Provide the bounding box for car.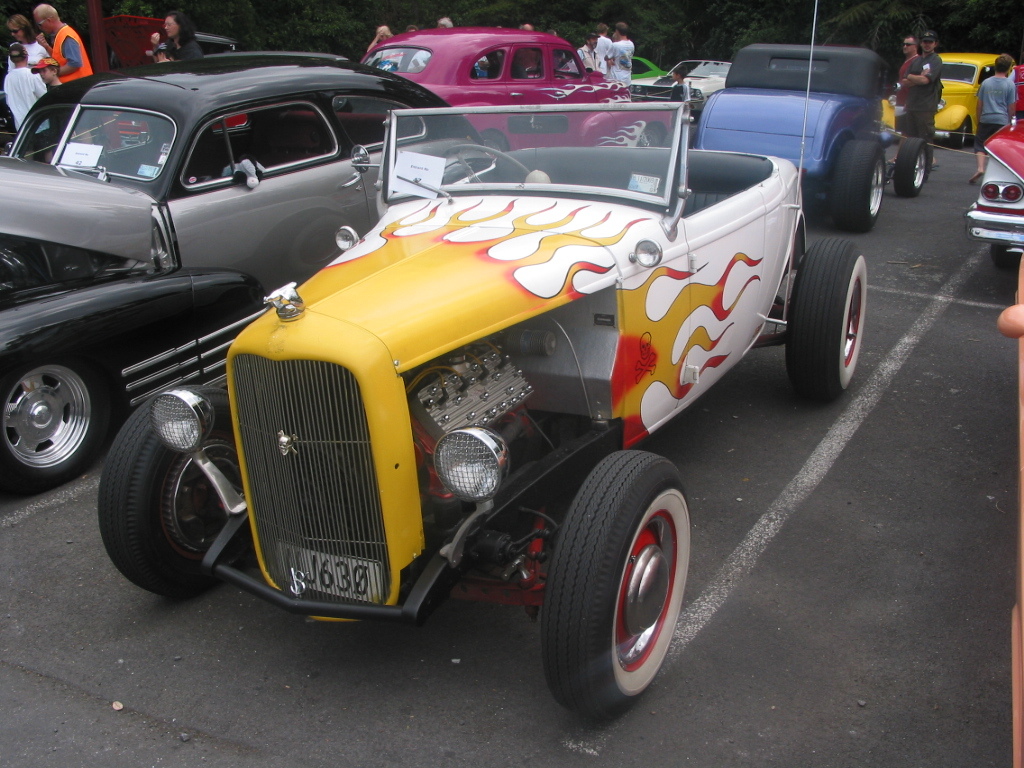
x1=356 y1=30 x2=691 y2=151.
